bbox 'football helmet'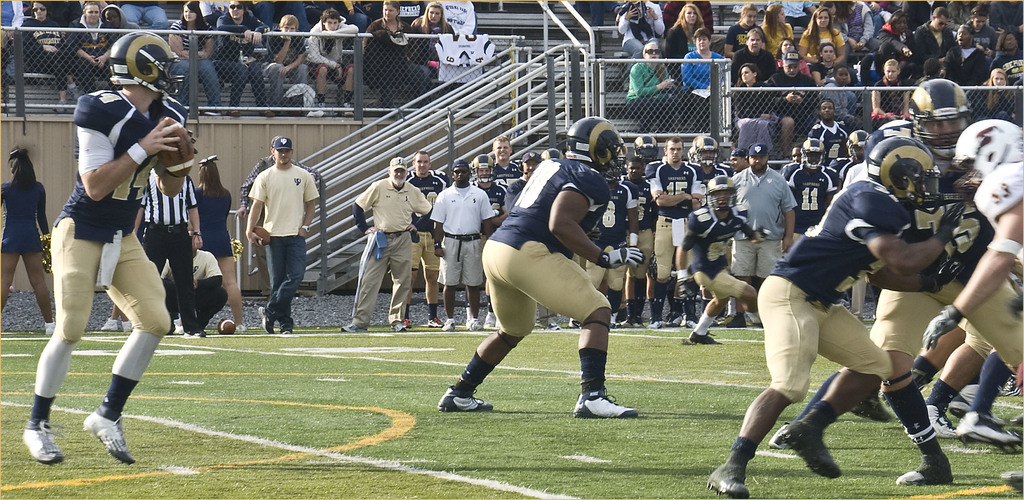
left=102, top=27, right=170, bottom=92
